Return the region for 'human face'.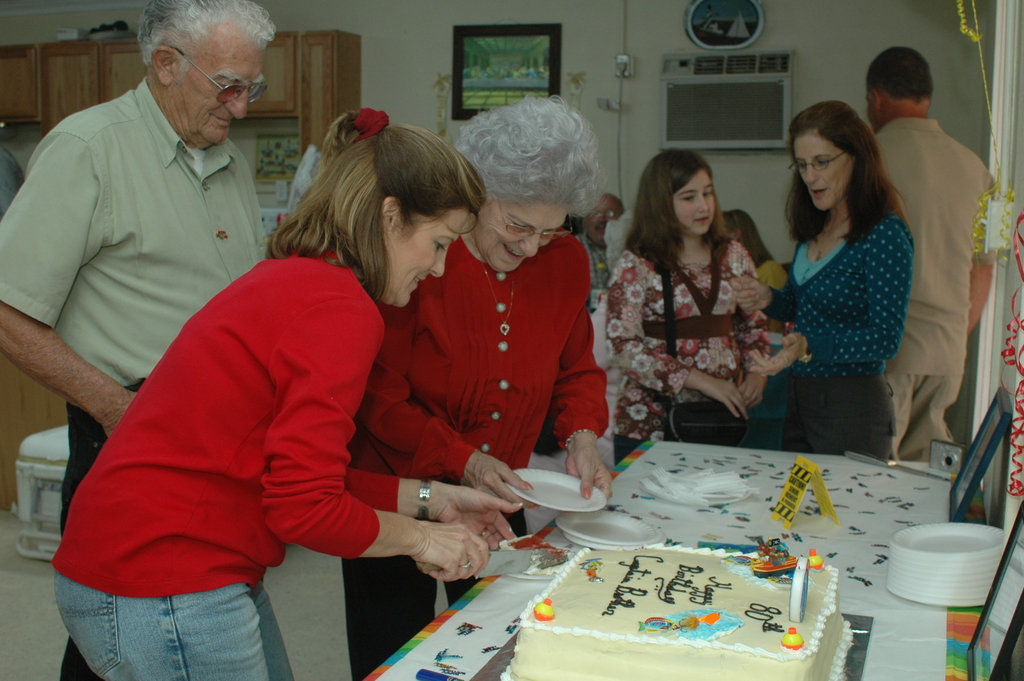
{"left": 789, "top": 131, "right": 861, "bottom": 208}.
